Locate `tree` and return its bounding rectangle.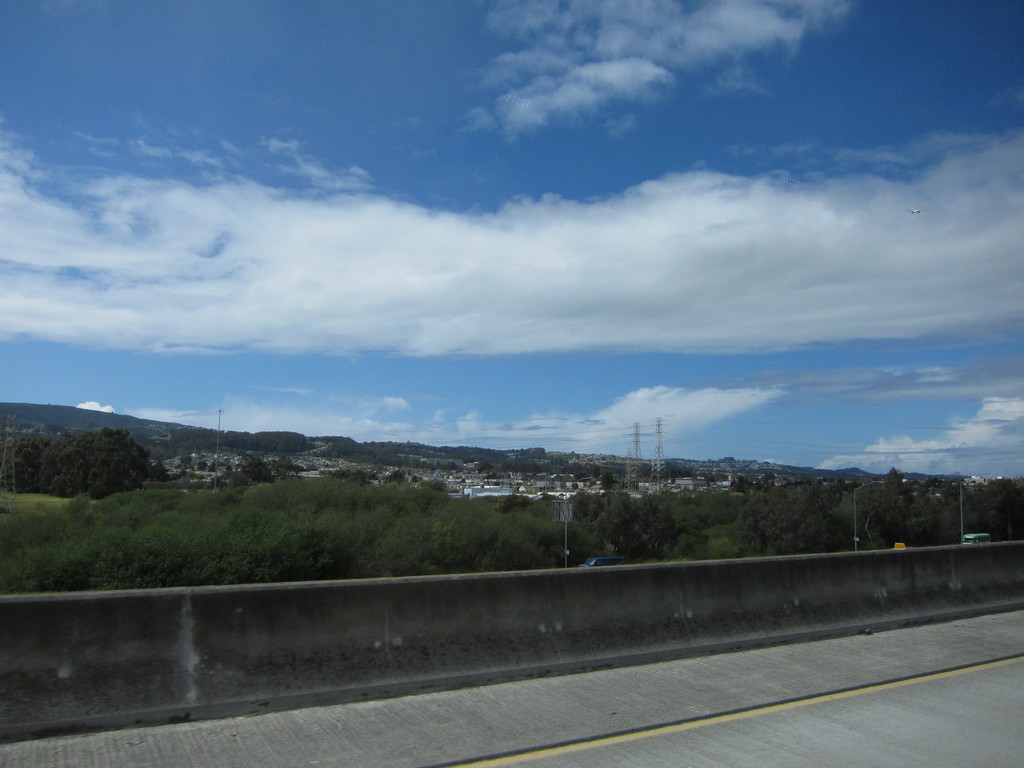
bbox=[179, 454, 186, 472].
